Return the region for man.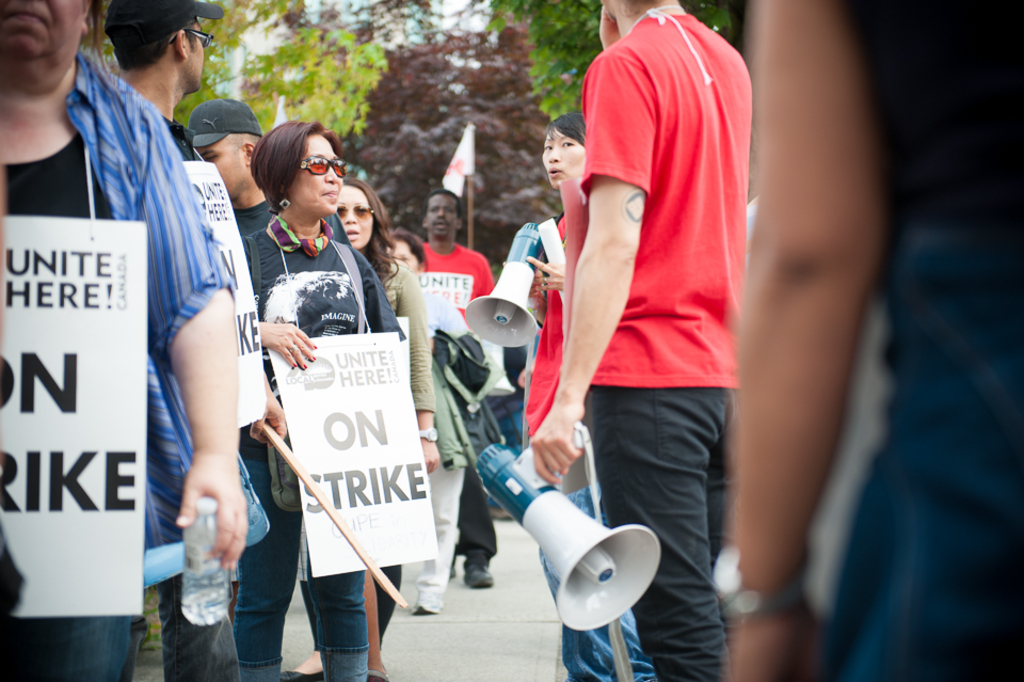
l=98, t=0, r=275, b=681.
